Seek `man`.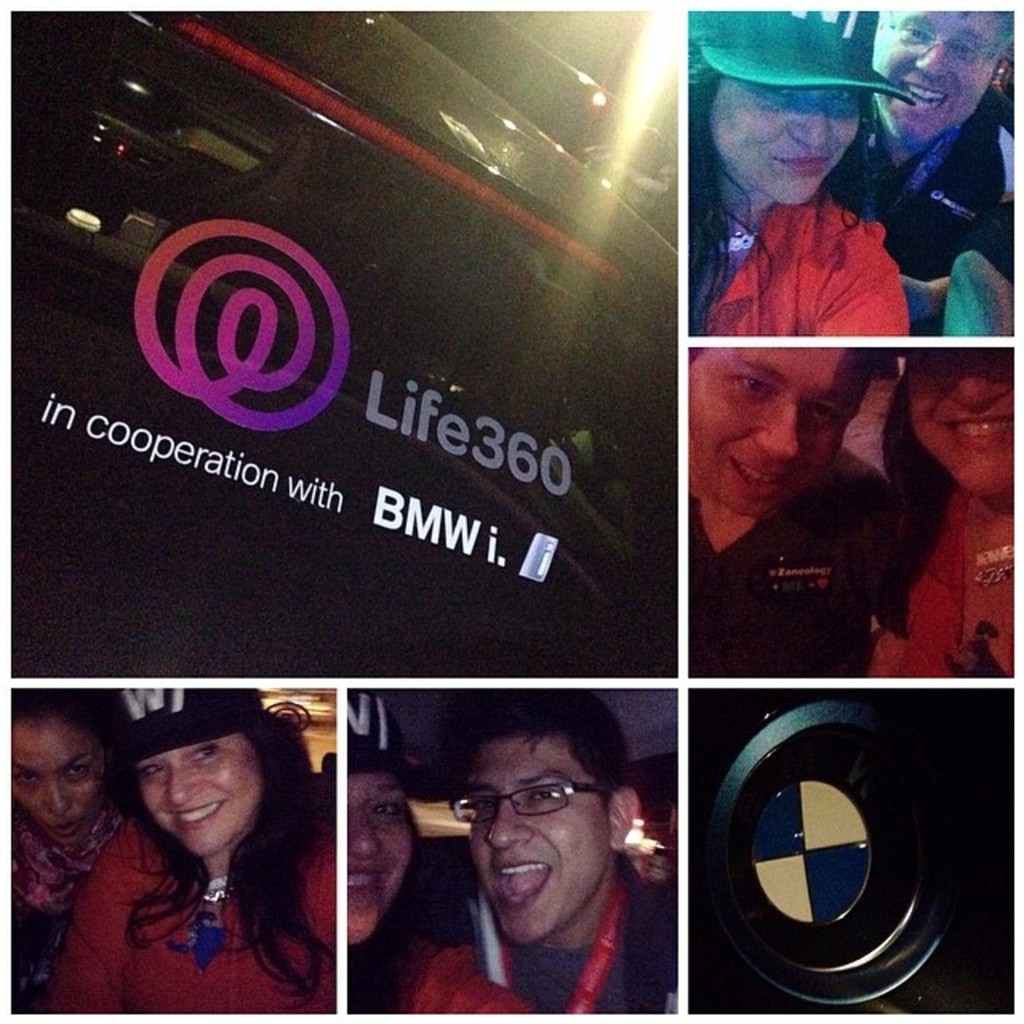
<bbox>403, 710, 680, 1023</bbox>.
